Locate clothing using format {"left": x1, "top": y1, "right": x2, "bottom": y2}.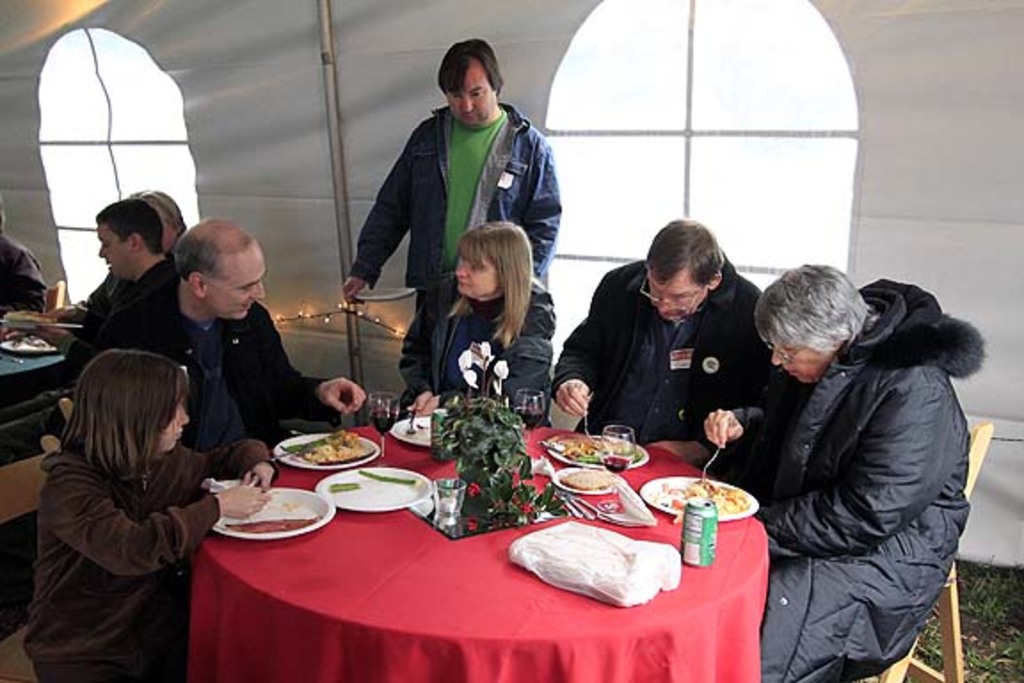
{"left": 60, "top": 260, "right": 178, "bottom": 368}.
